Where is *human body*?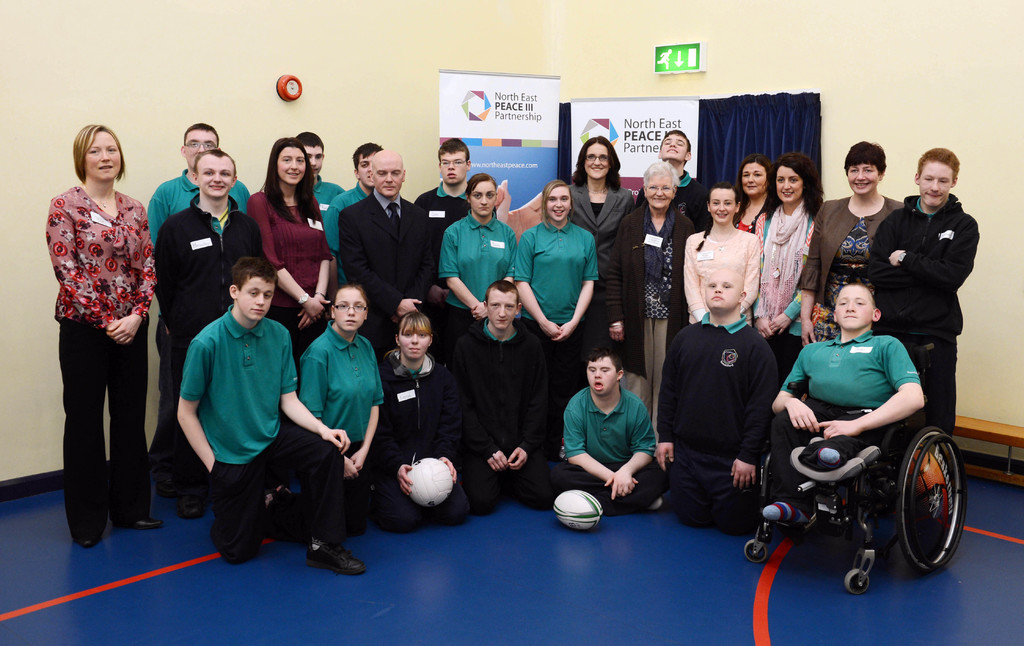
box=[673, 188, 767, 322].
